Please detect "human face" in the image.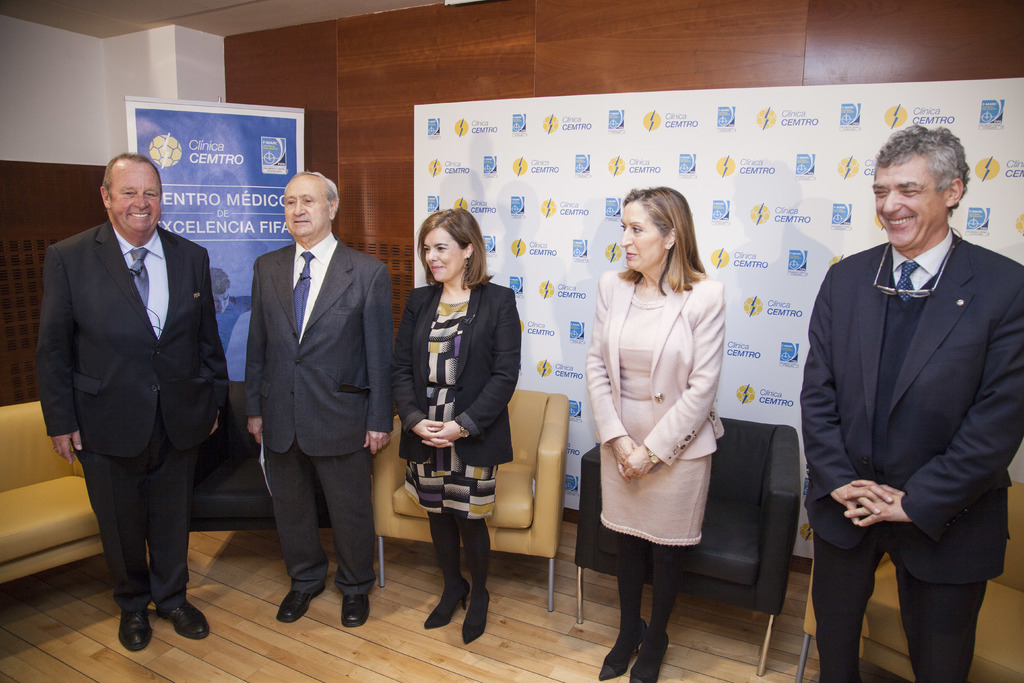
[109,162,162,232].
